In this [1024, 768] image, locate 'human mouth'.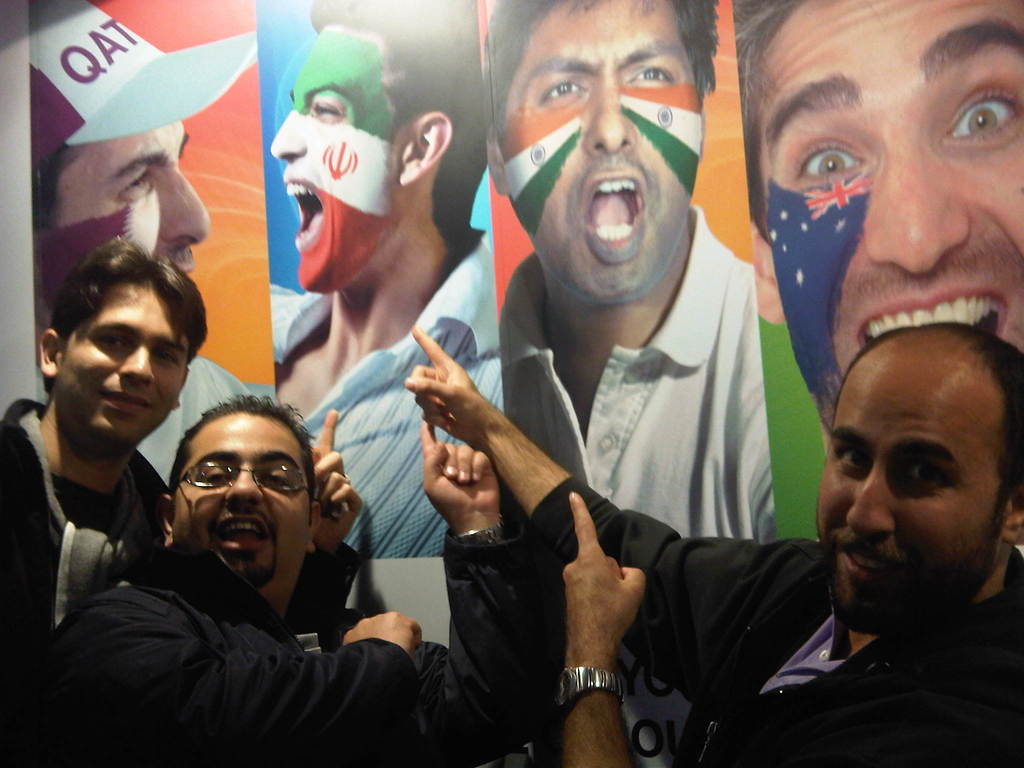
Bounding box: x1=279, y1=173, x2=325, y2=256.
